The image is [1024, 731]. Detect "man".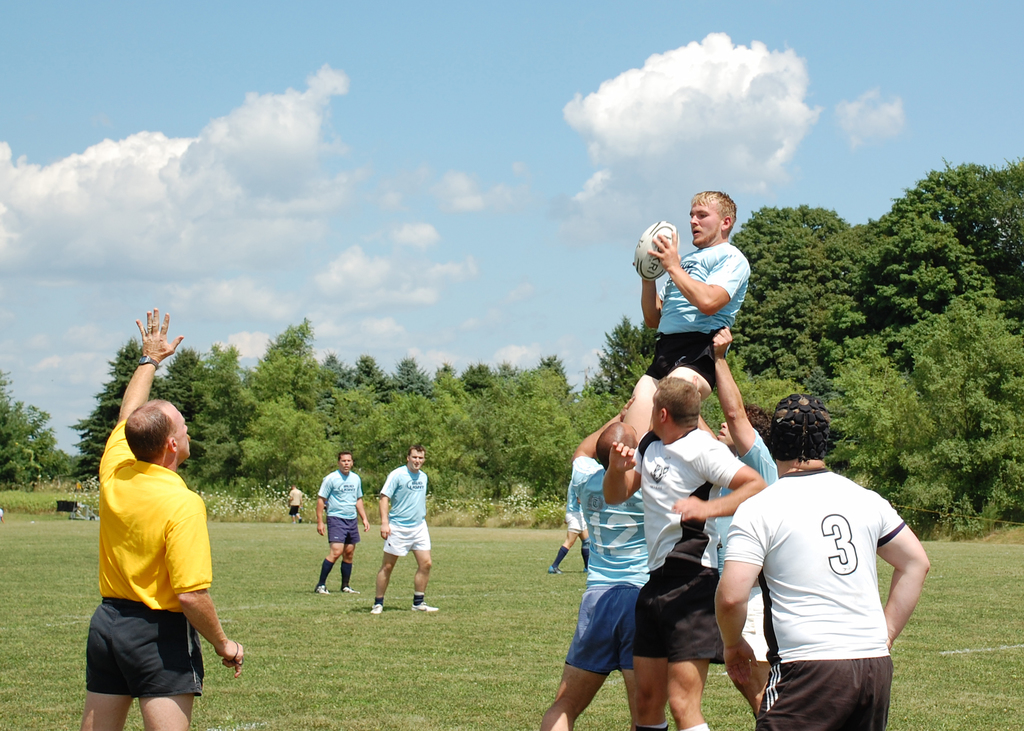
Detection: 366 440 437 615.
